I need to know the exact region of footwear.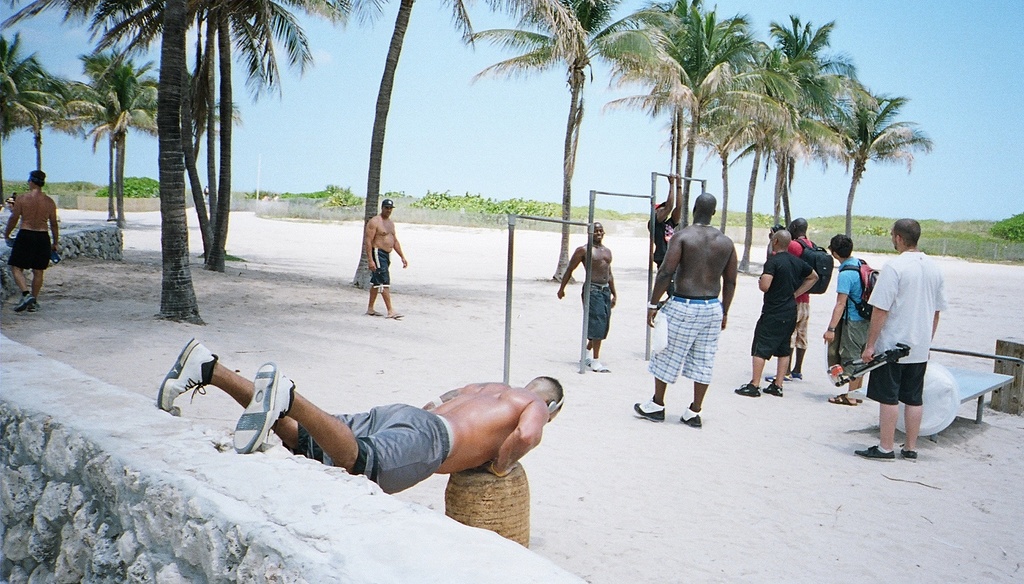
Region: crop(678, 402, 703, 428).
